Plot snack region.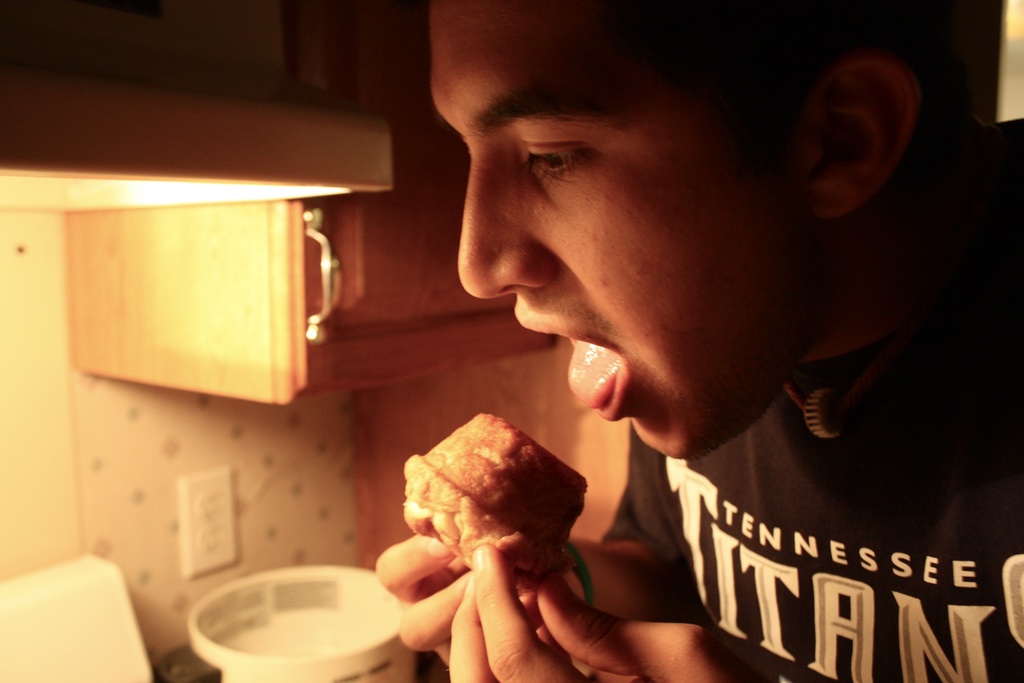
Plotted at [left=394, top=418, right=602, bottom=595].
